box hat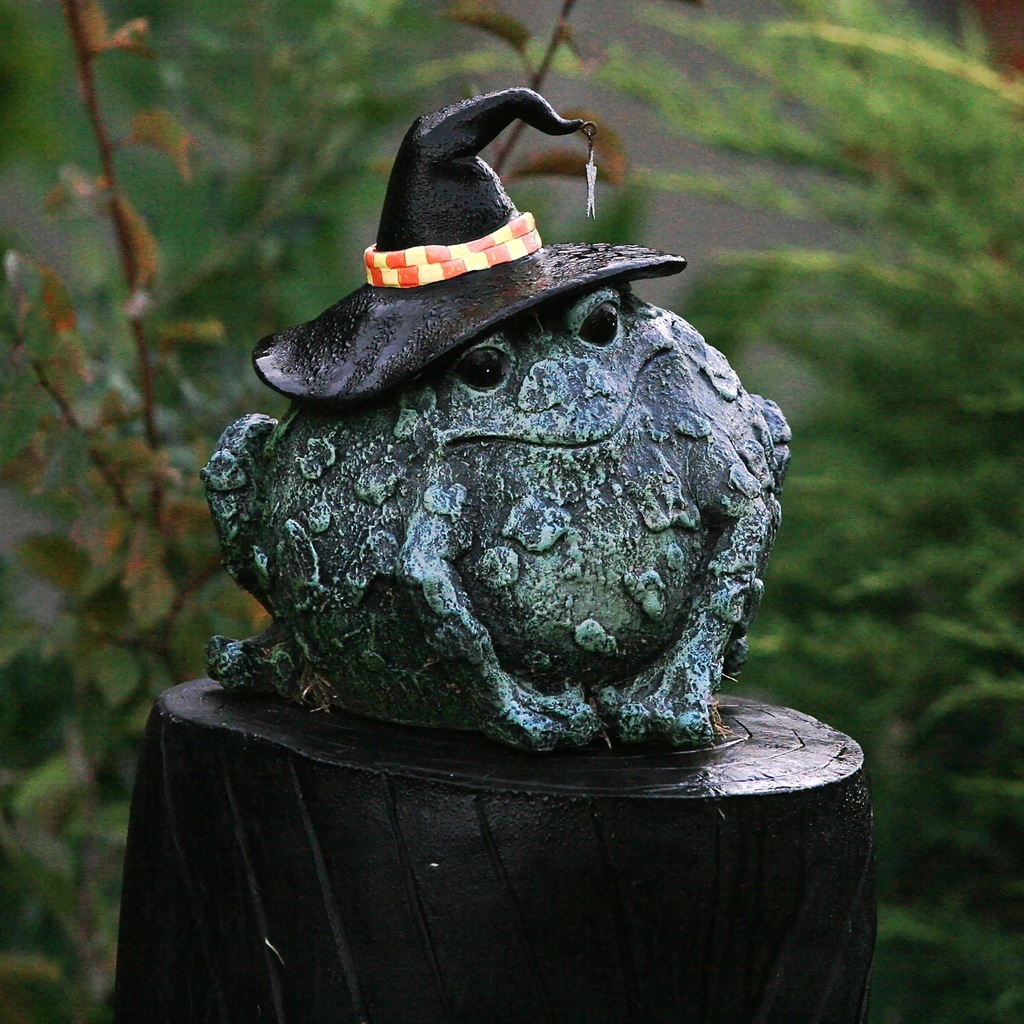
250,89,687,405
